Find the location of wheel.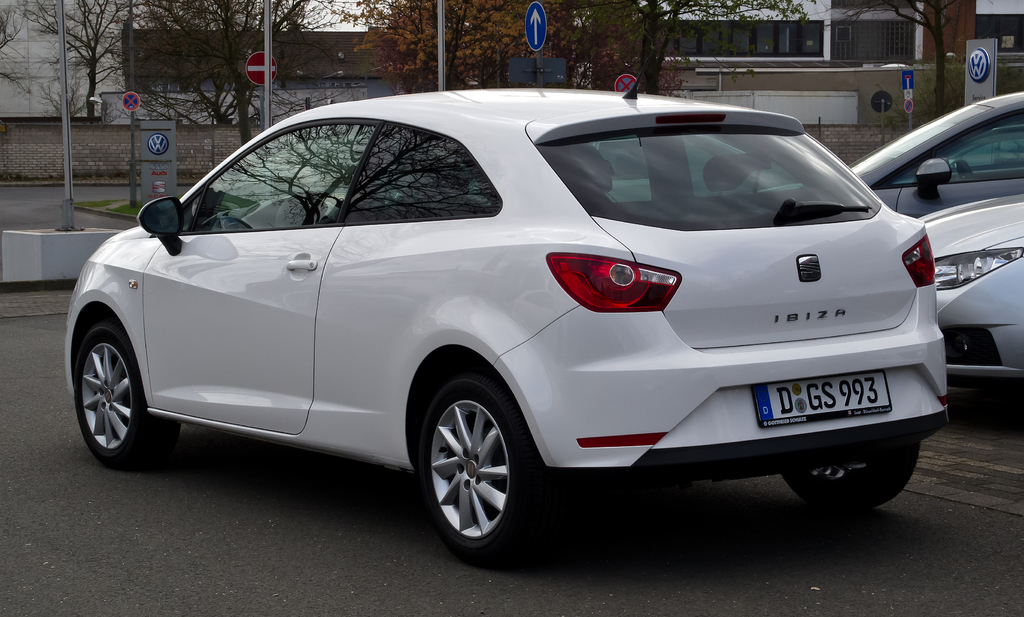
Location: bbox(413, 369, 556, 573).
